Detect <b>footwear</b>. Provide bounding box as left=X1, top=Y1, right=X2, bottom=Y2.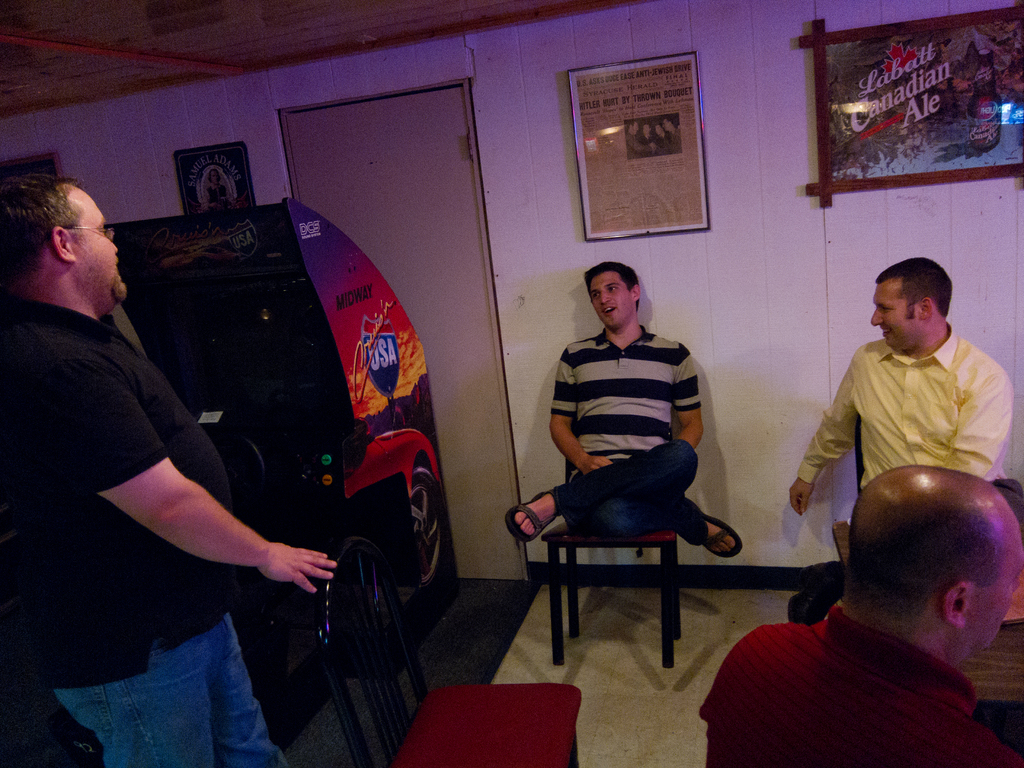
left=501, top=484, right=552, bottom=543.
